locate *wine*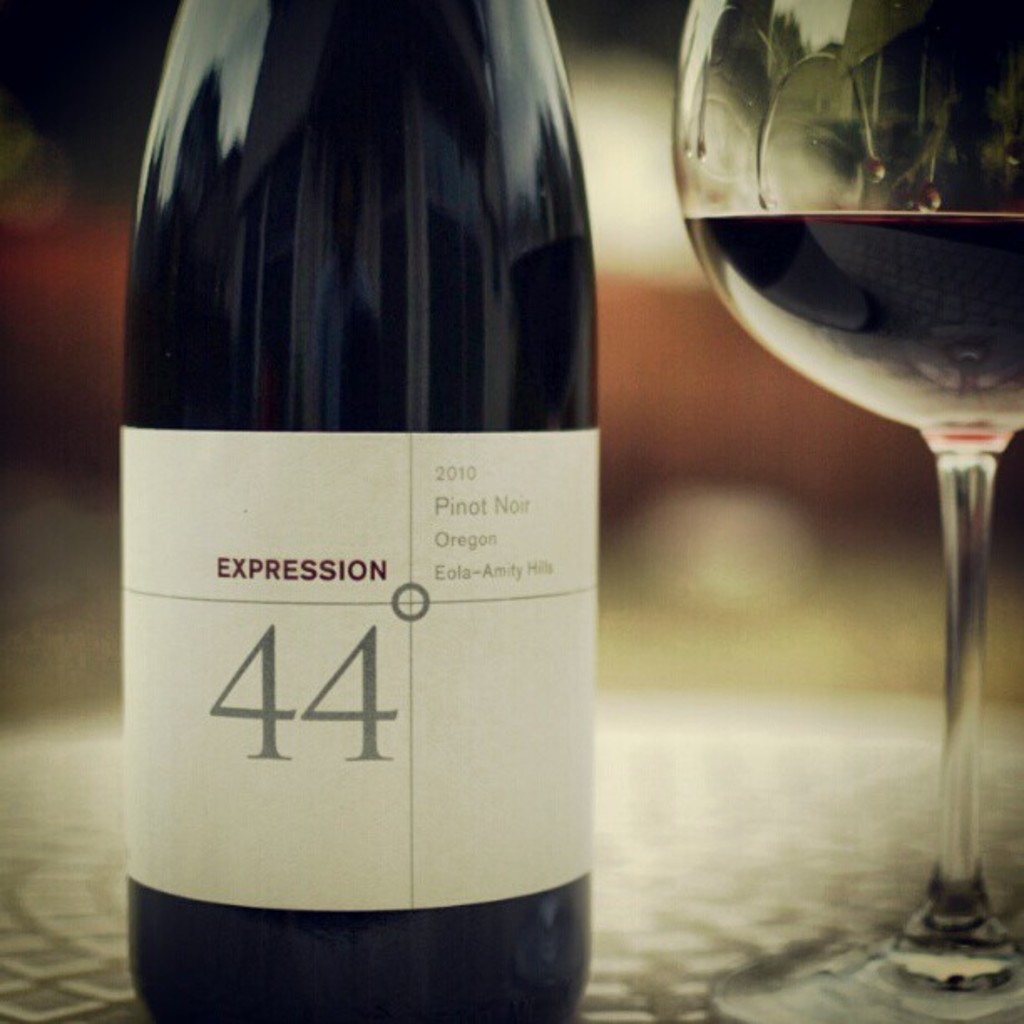
(676, 212, 1022, 443)
